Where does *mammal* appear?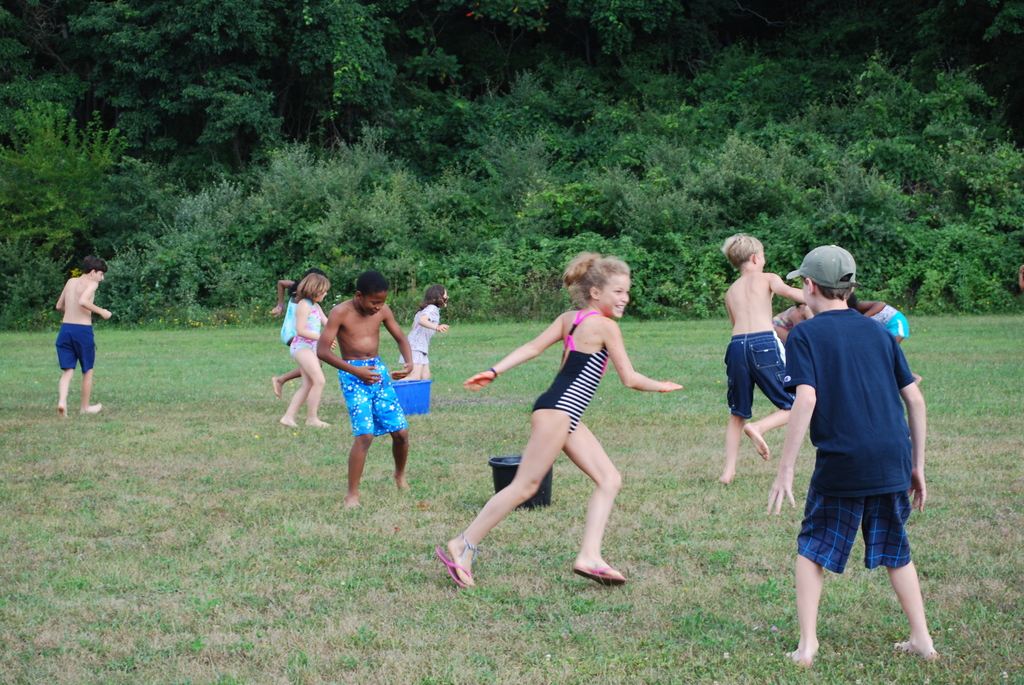
Appears at 846,288,912,344.
